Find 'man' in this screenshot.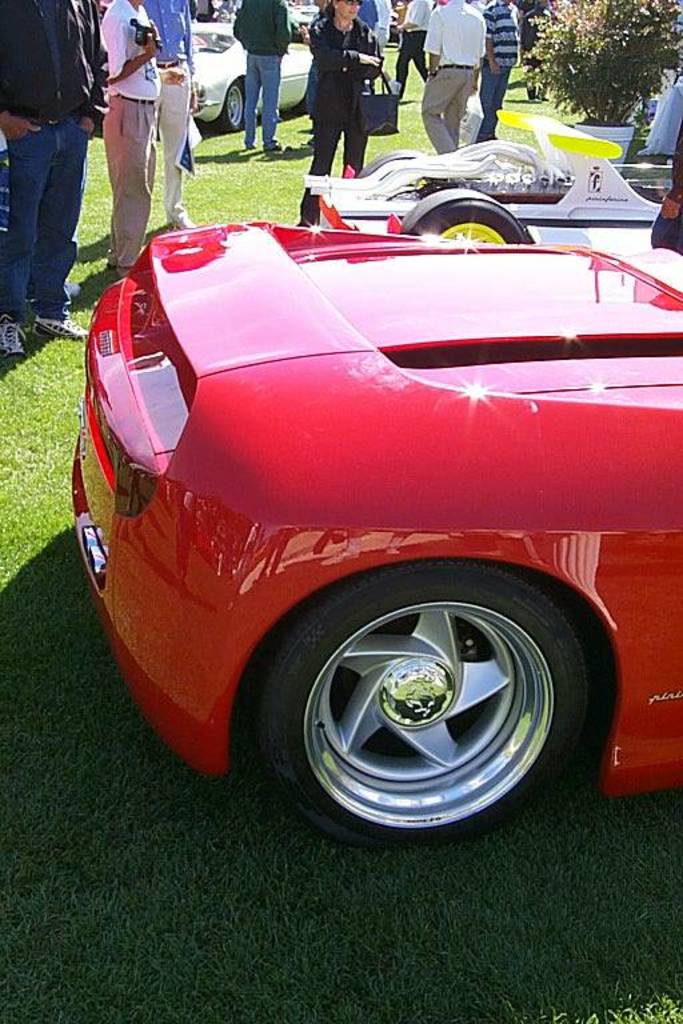
The bounding box for 'man' is 424,0,492,148.
